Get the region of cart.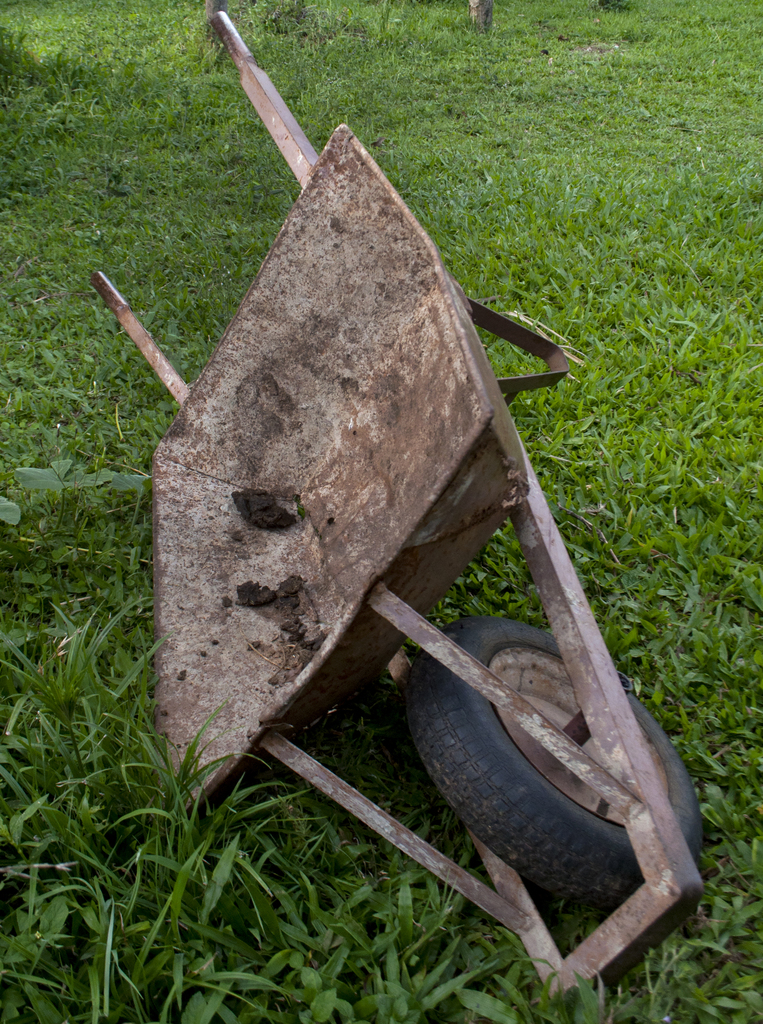
(x1=86, y1=8, x2=707, y2=1001).
